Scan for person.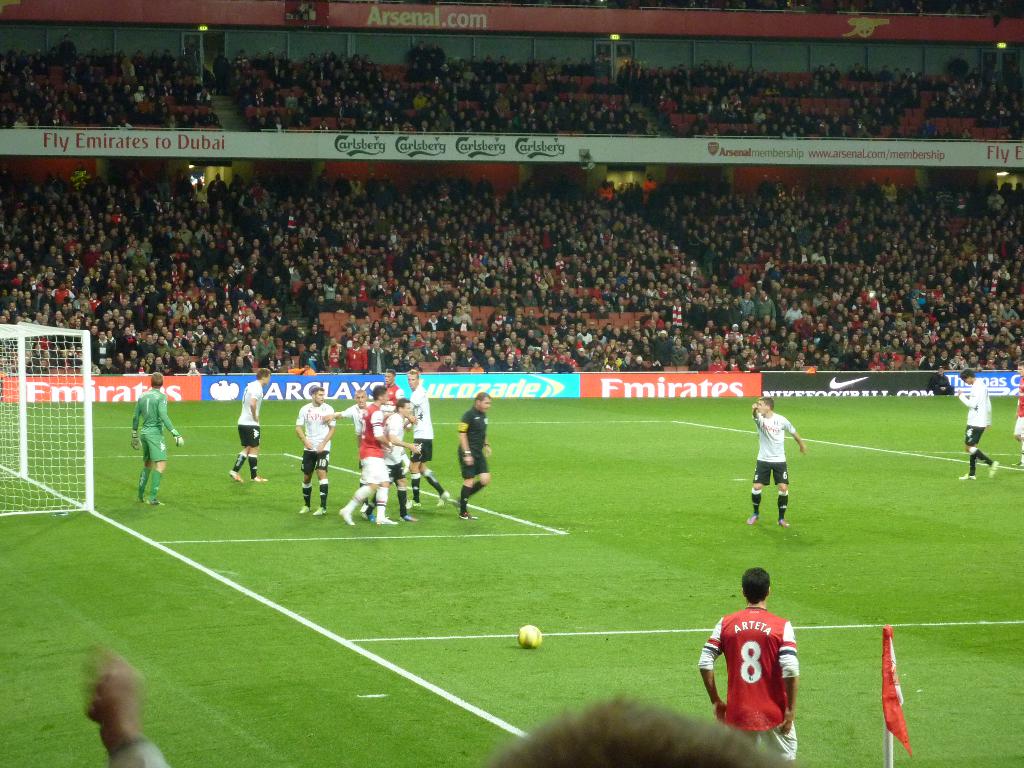
Scan result: l=78, t=646, r=170, b=767.
